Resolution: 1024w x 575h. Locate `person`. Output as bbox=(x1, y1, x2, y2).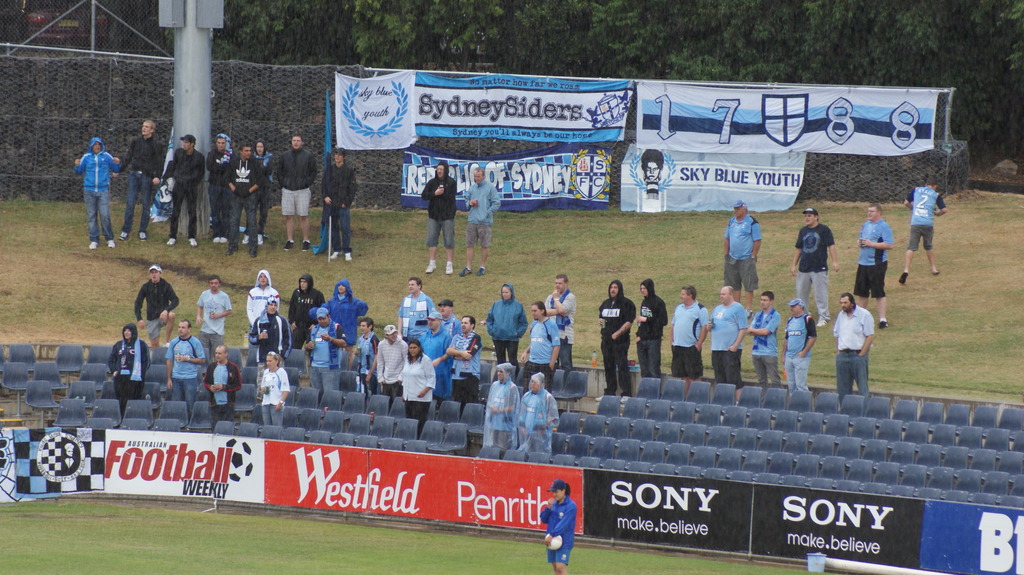
bbox=(201, 352, 232, 419).
